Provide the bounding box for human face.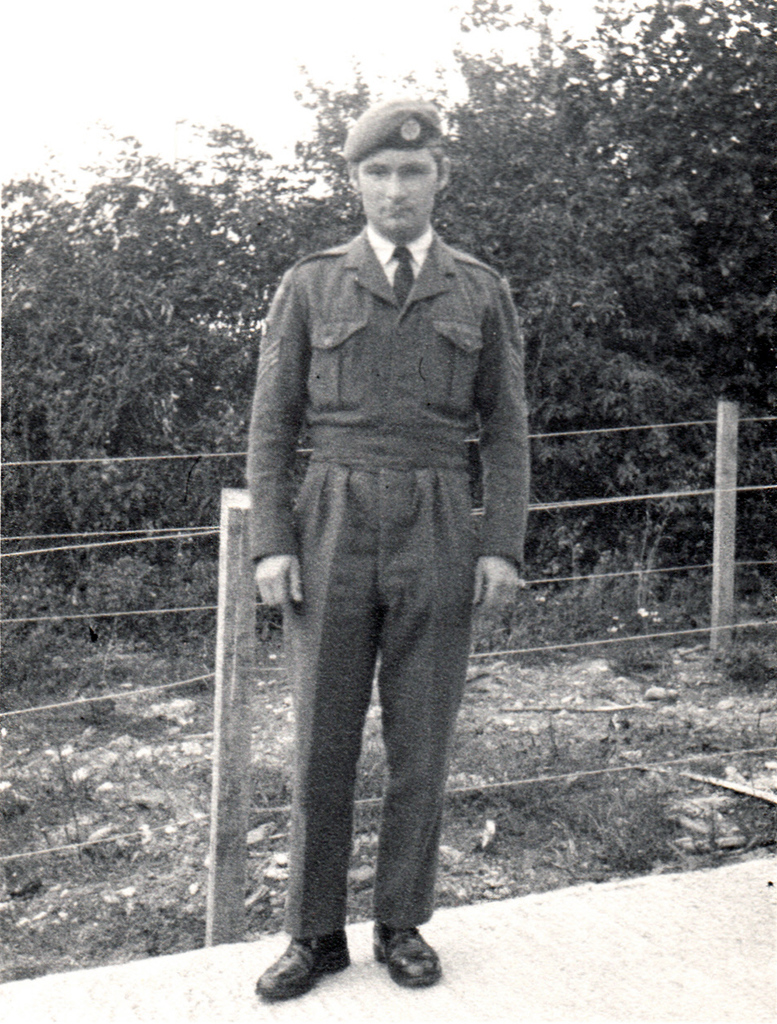
bbox=[363, 145, 434, 240].
